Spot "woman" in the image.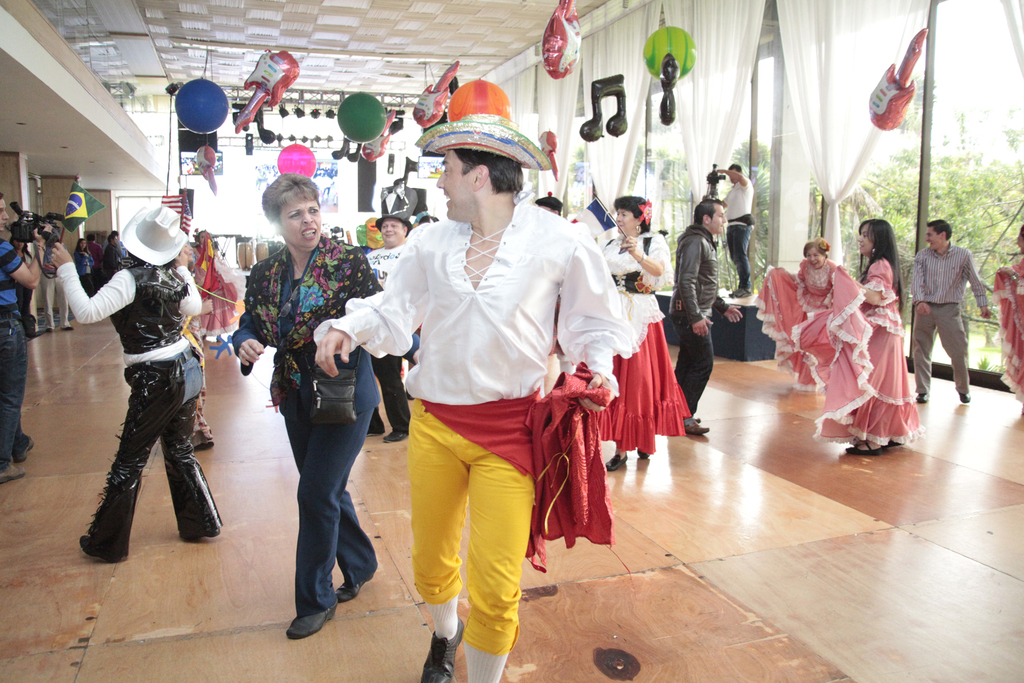
"woman" found at 753, 236, 846, 390.
